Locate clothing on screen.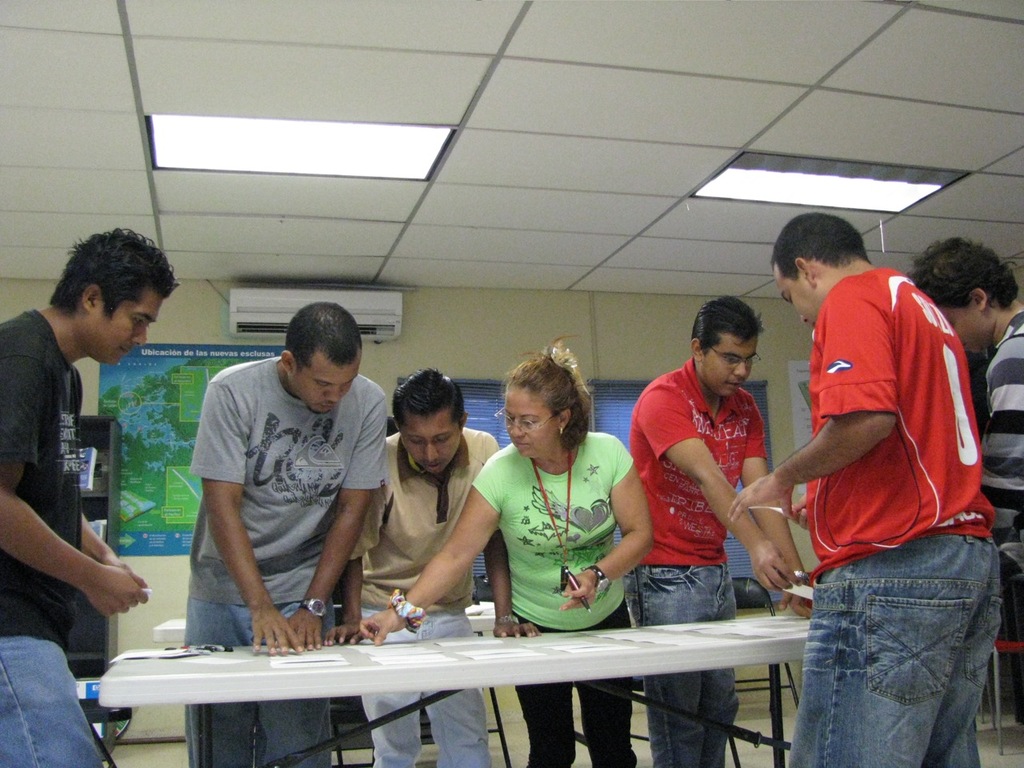
On screen at 512,598,635,767.
